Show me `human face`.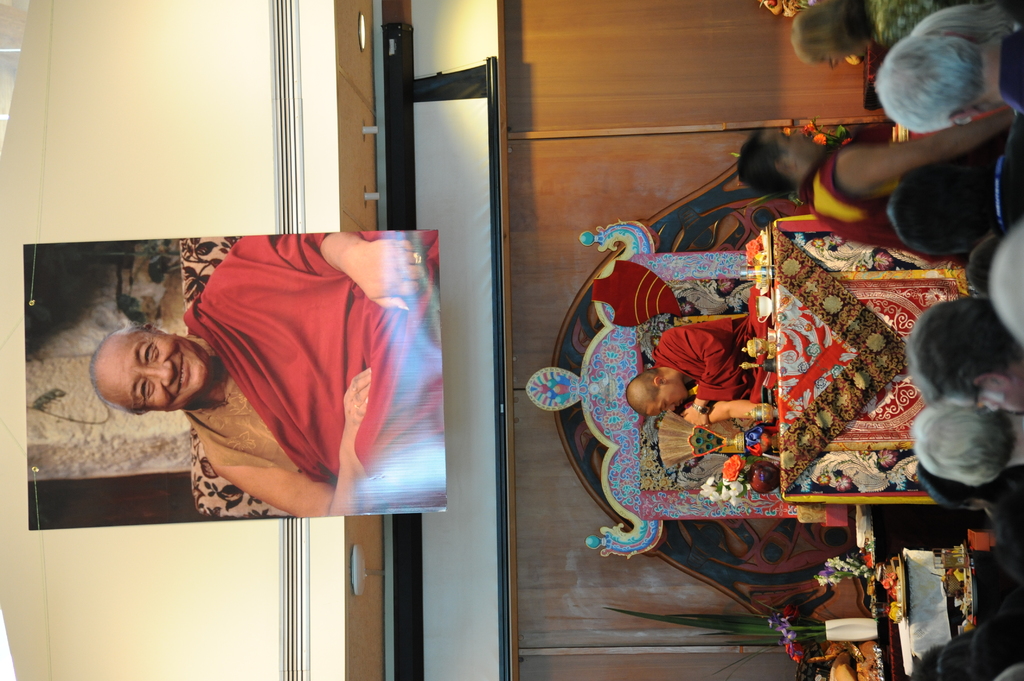
`human face` is here: pyautogui.locateOnScreen(94, 330, 208, 409).
